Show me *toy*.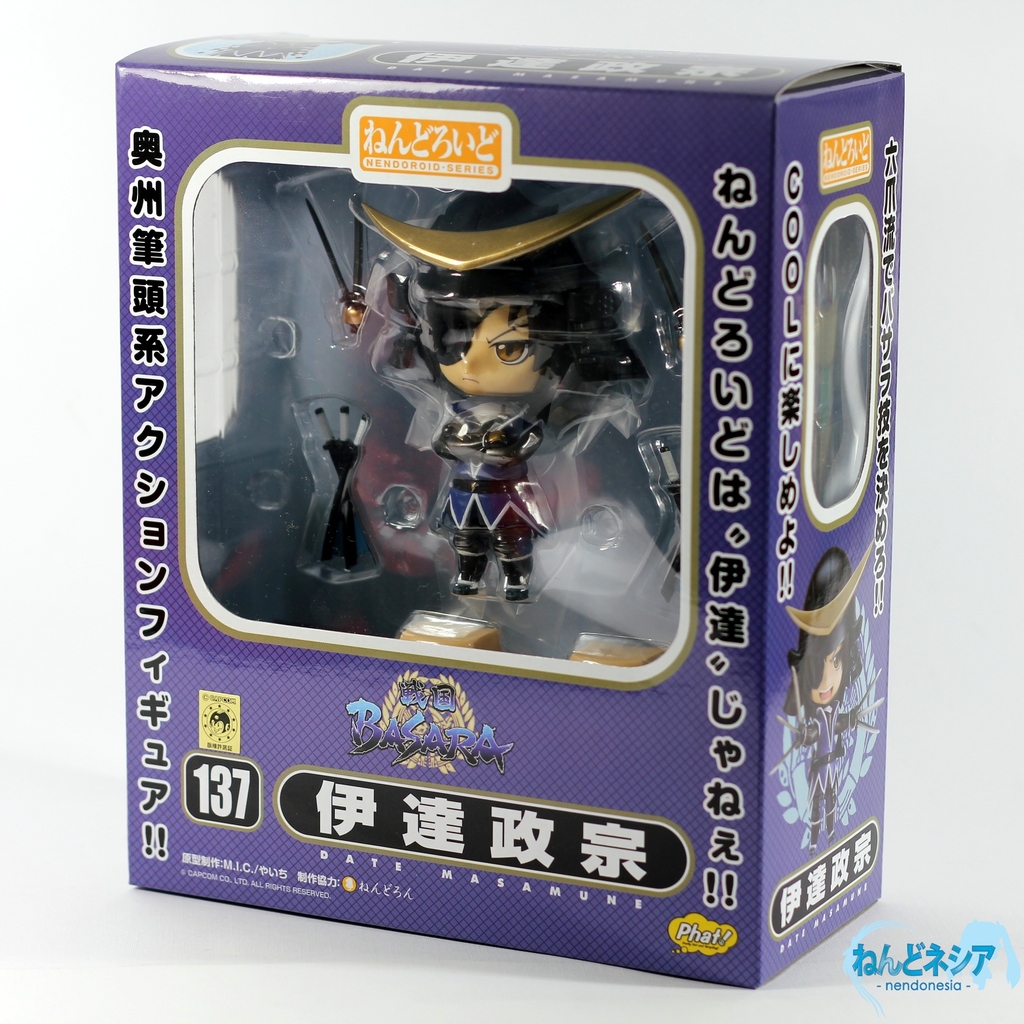
*toy* is here: {"x1": 616, "y1": 210, "x2": 868, "y2": 593}.
